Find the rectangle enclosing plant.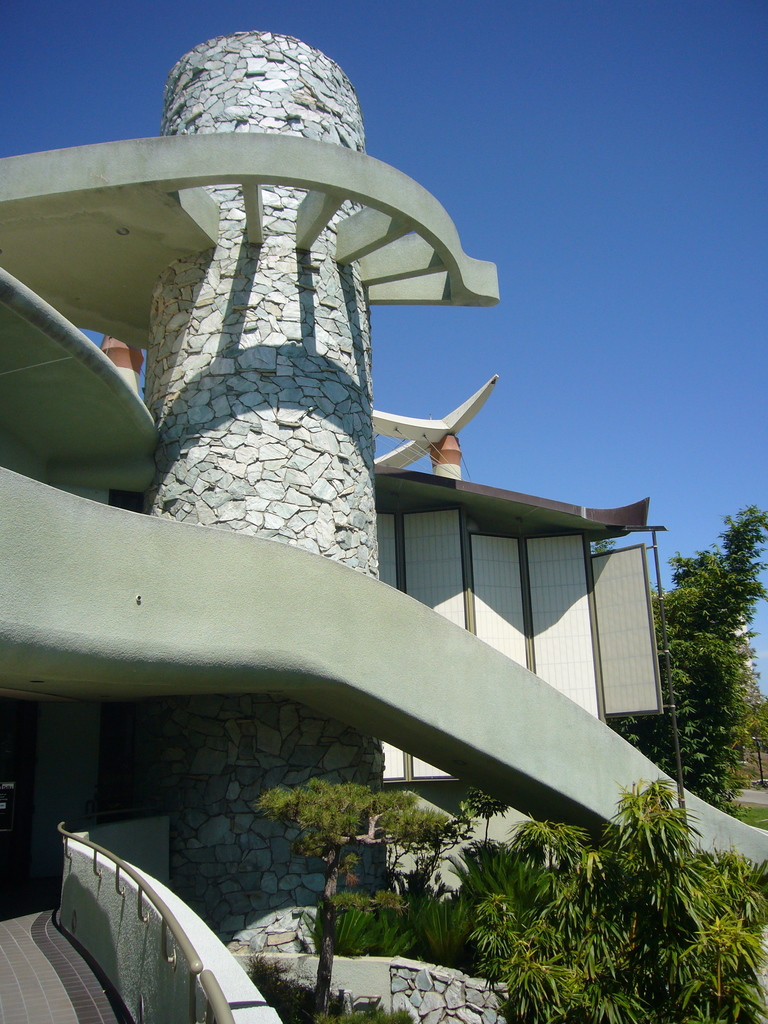
<region>248, 767, 451, 1023</region>.
